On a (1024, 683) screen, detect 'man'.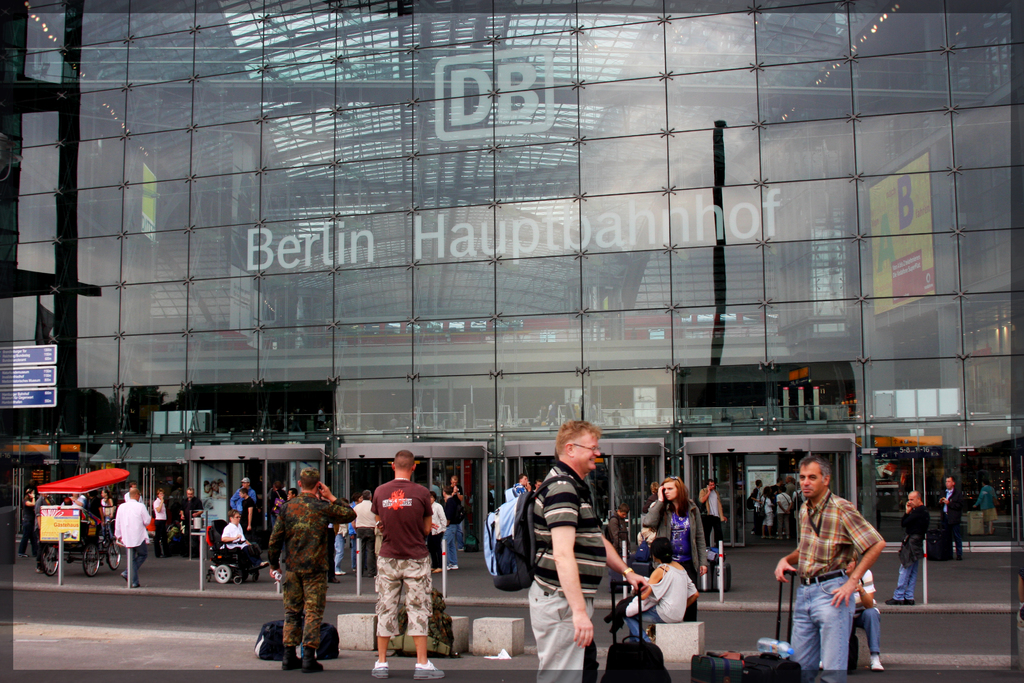
crop(699, 481, 728, 550).
